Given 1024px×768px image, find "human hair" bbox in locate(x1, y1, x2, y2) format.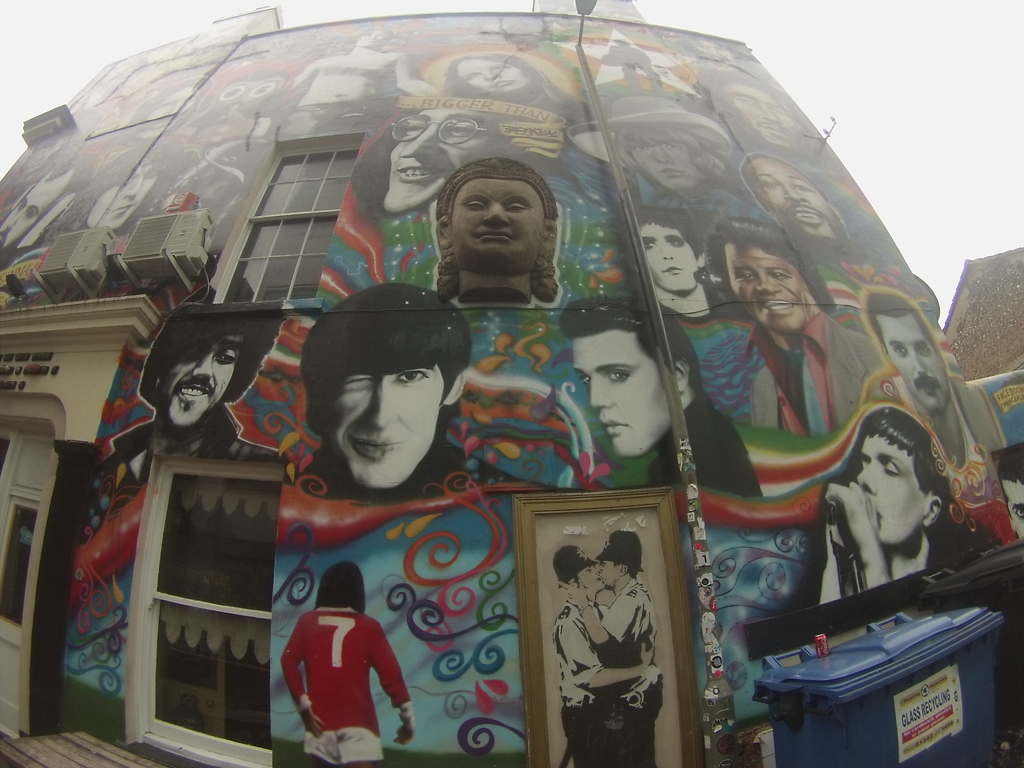
locate(639, 206, 703, 252).
